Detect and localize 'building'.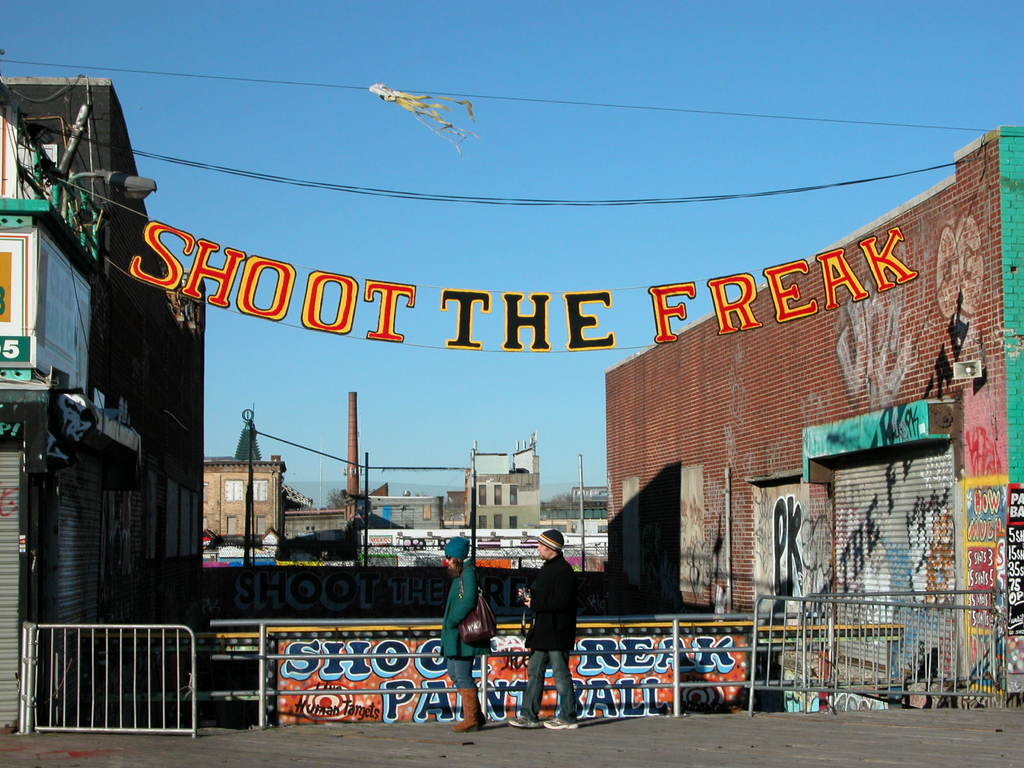
Localized at (0,74,205,728).
